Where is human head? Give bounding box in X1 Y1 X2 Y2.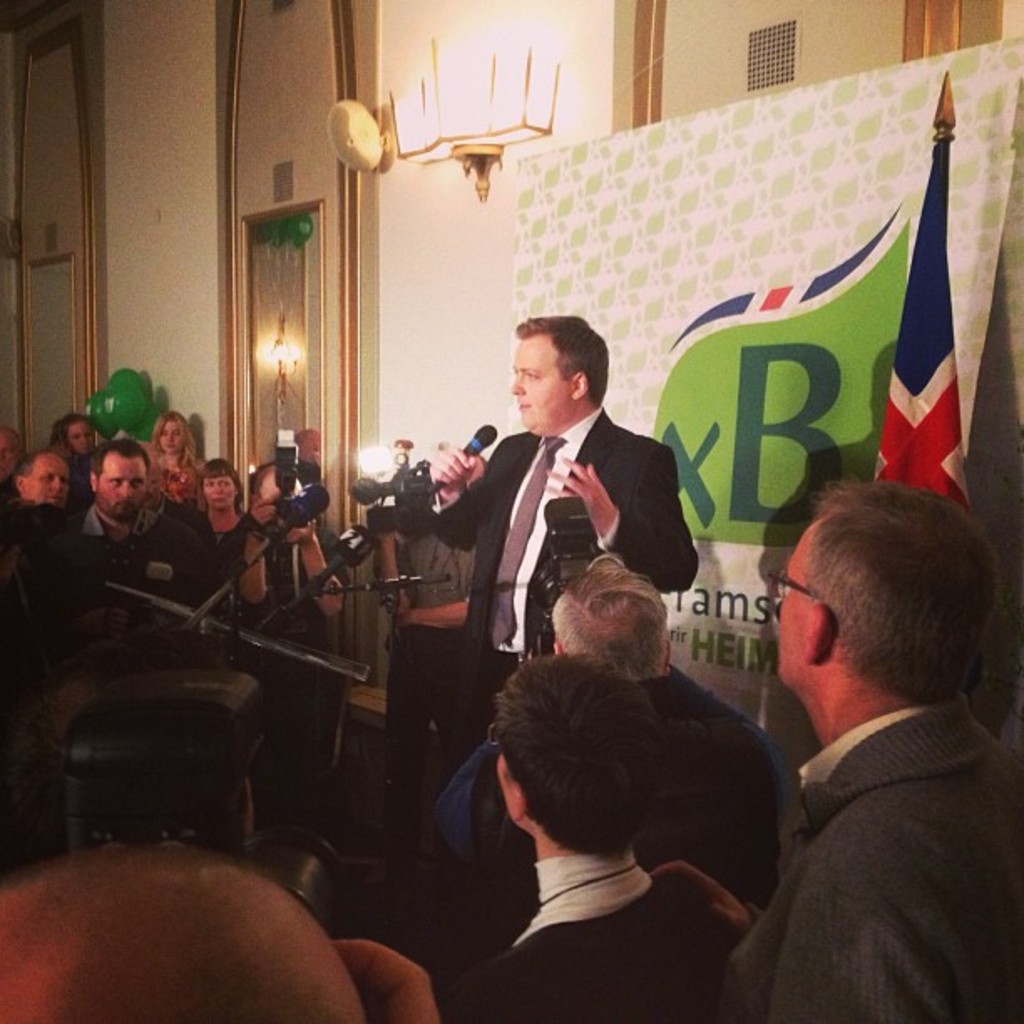
544 569 678 674.
